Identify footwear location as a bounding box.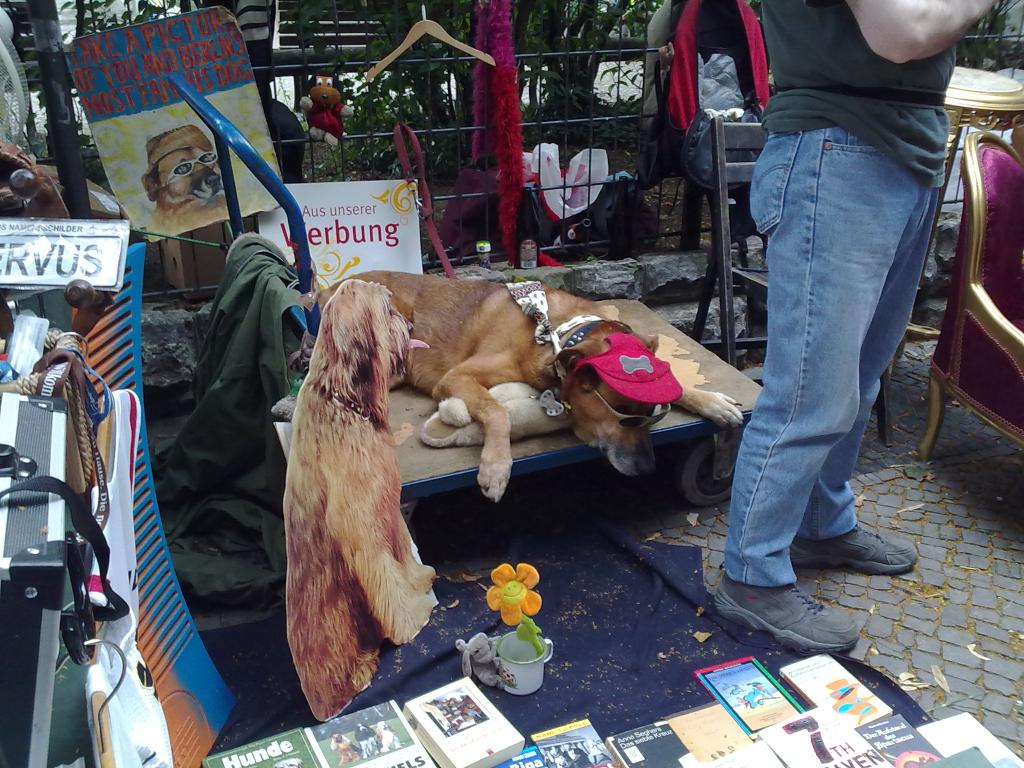
crop(710, 585, 864, 648).
